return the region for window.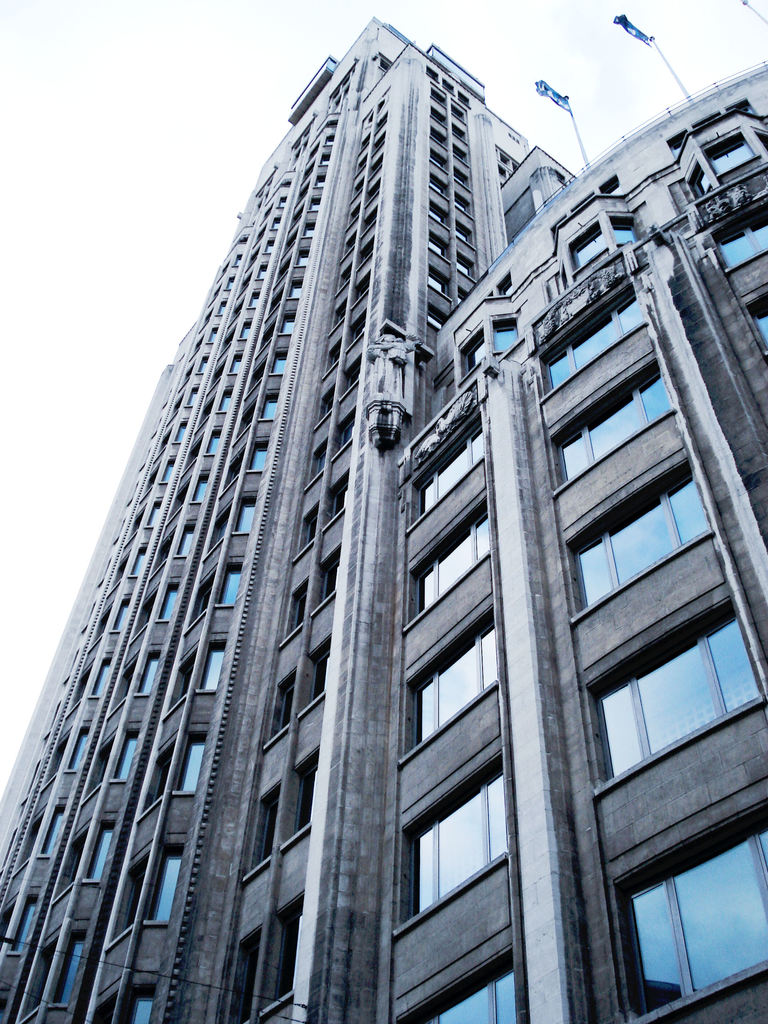
pyautogui.locateOnScreen(268, 356, 287, 371).
